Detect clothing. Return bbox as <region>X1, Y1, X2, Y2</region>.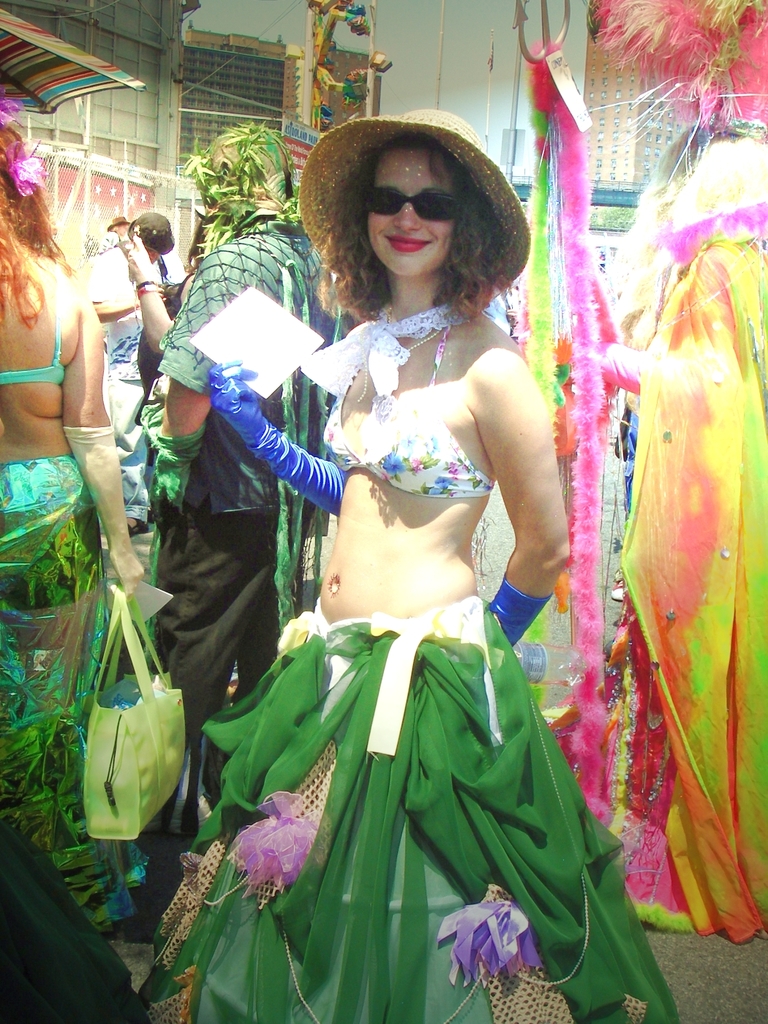
<region>540, 232, 767, 934</region>.
